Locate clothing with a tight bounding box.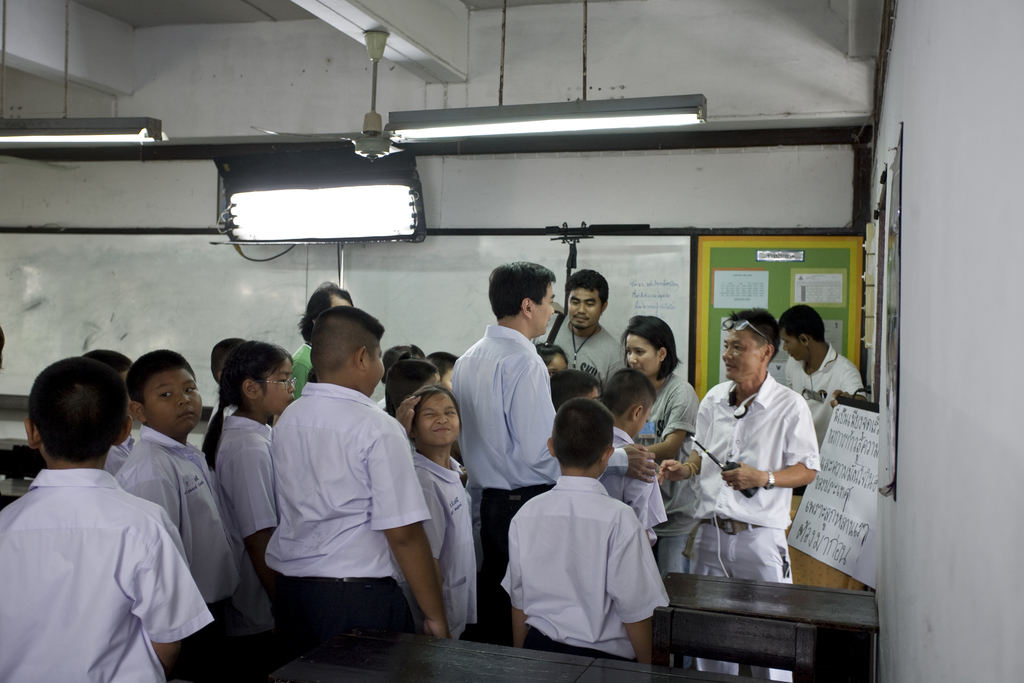
box(454, 323, 591, 561).
